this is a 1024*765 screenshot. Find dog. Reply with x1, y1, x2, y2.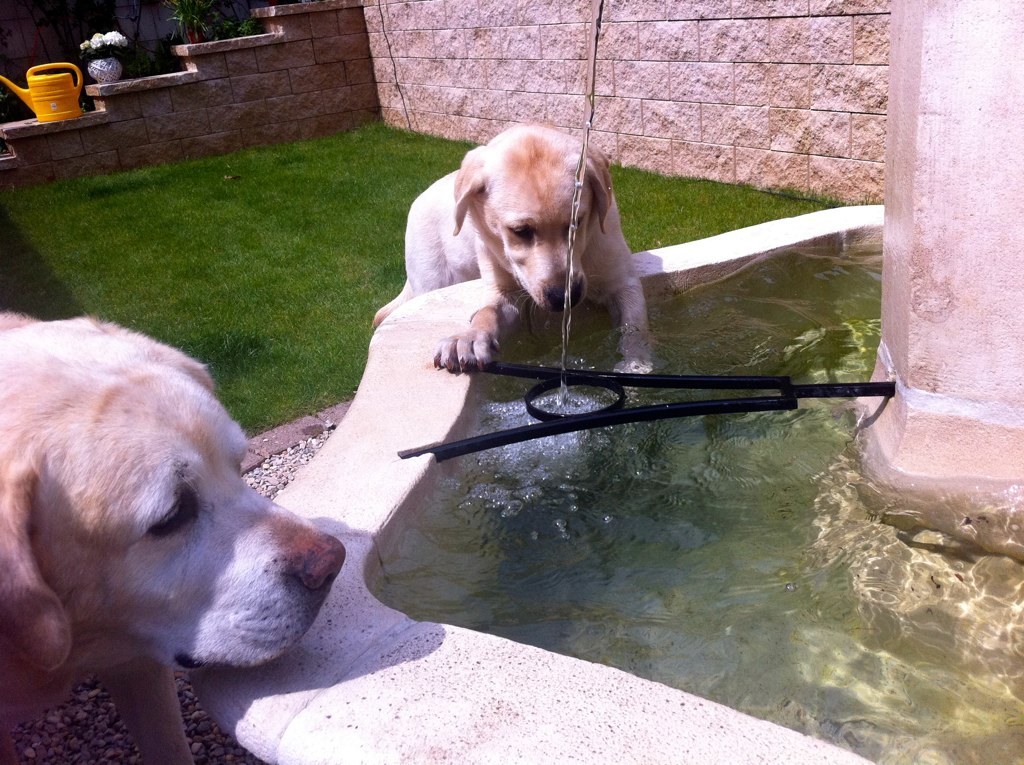
369, 122, 653, 375.
